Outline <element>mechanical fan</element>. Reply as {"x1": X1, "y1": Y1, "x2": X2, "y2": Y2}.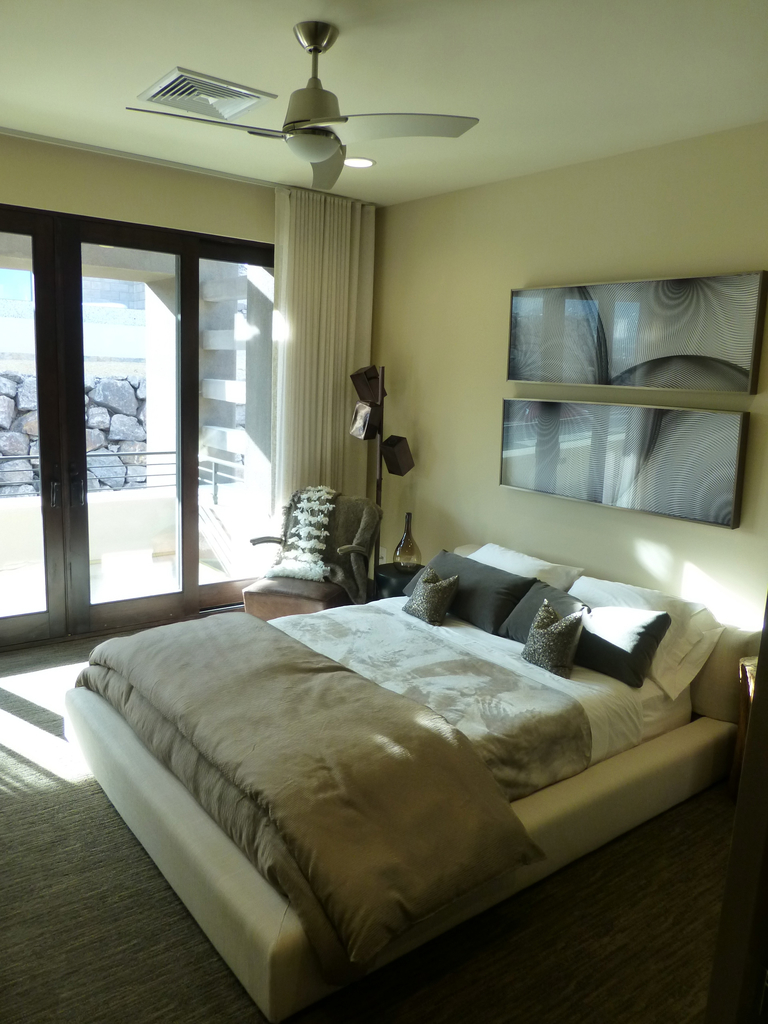
{"x1": 124, "y1": 19, "x2": 479, "y2": 192}.
